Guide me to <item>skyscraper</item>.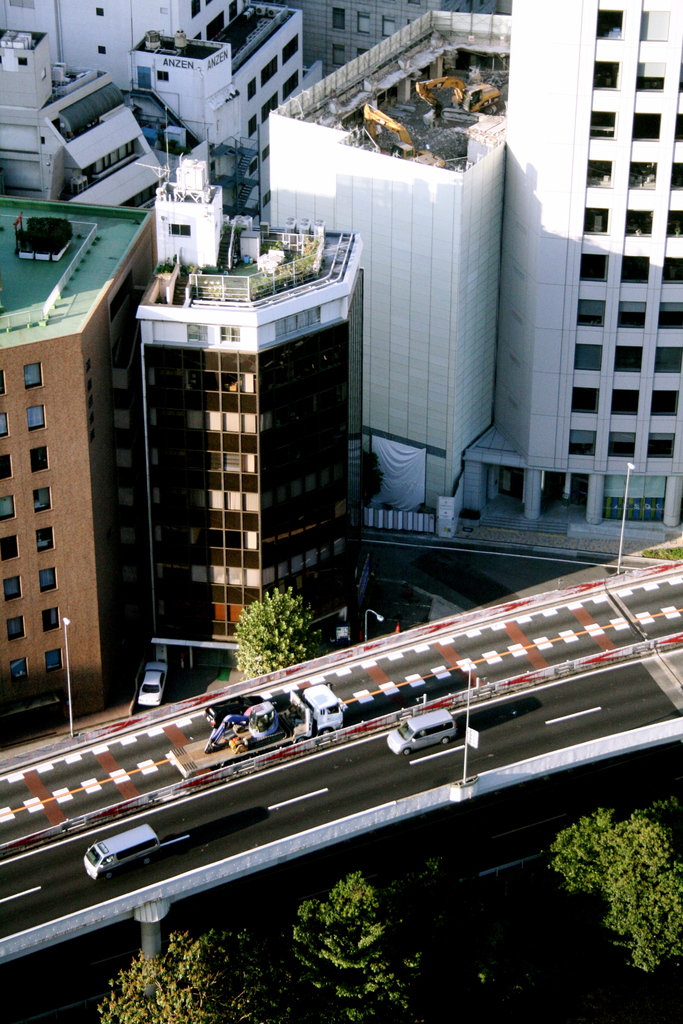
Guidance: box(88, 209, 384, 684).
